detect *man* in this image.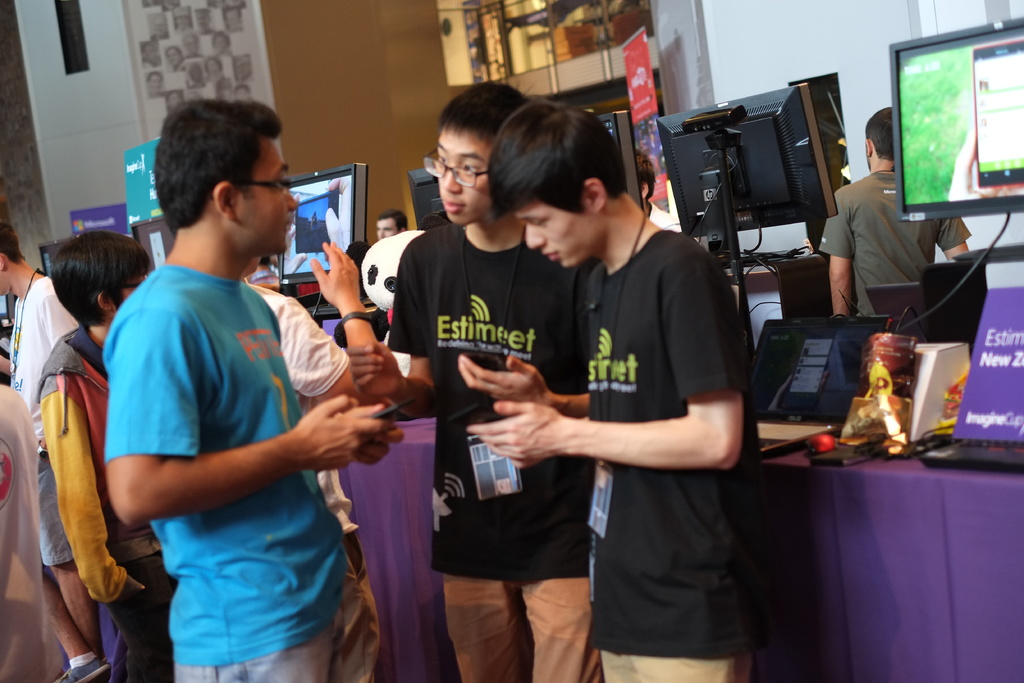
Detection: select_region(97, 95, 411, 682).
